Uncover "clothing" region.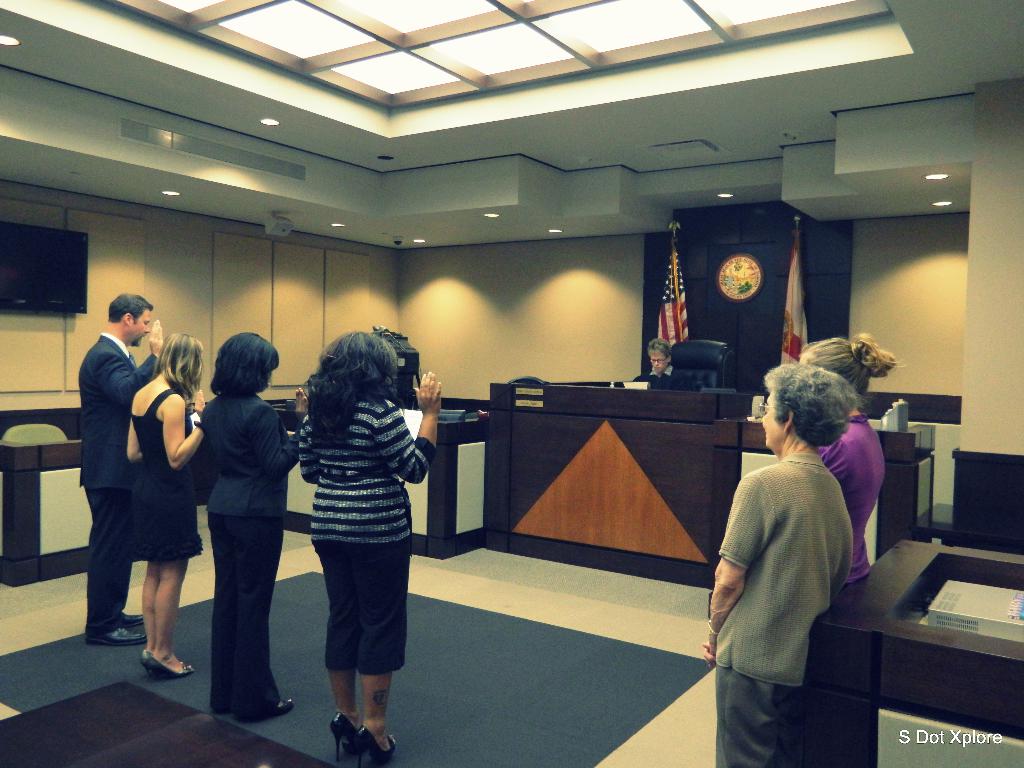
Uncovered: l=632, t=364, r=693, b=390.
